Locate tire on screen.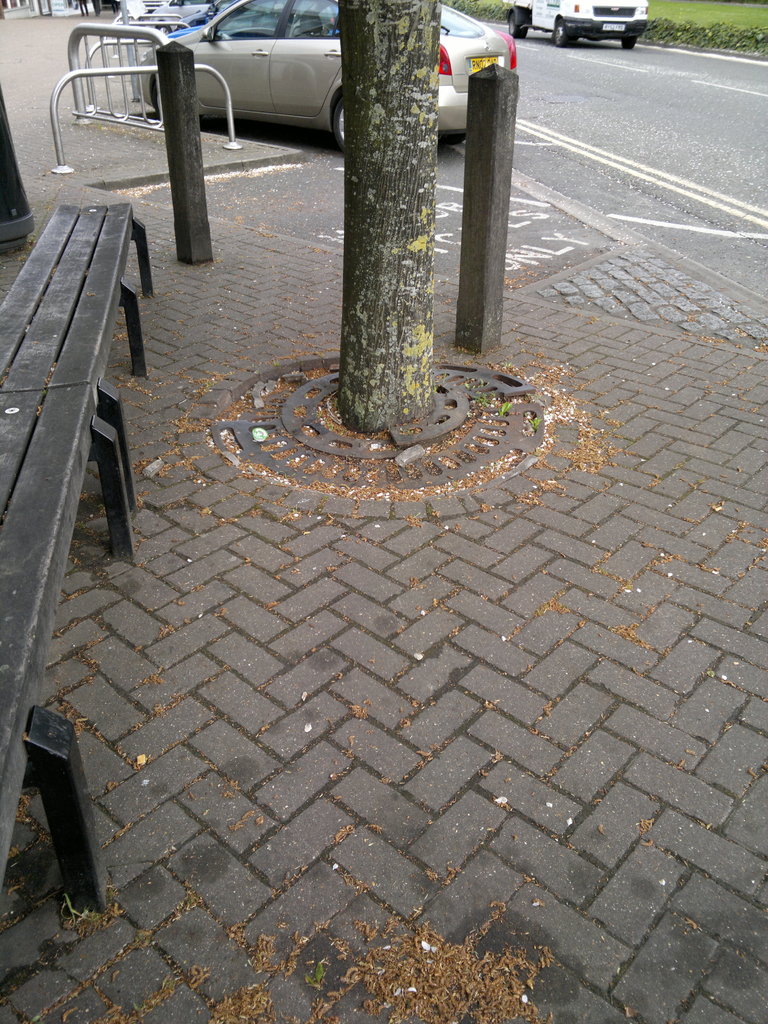
On screen at <region>335, 93, 352, 147</region>.
